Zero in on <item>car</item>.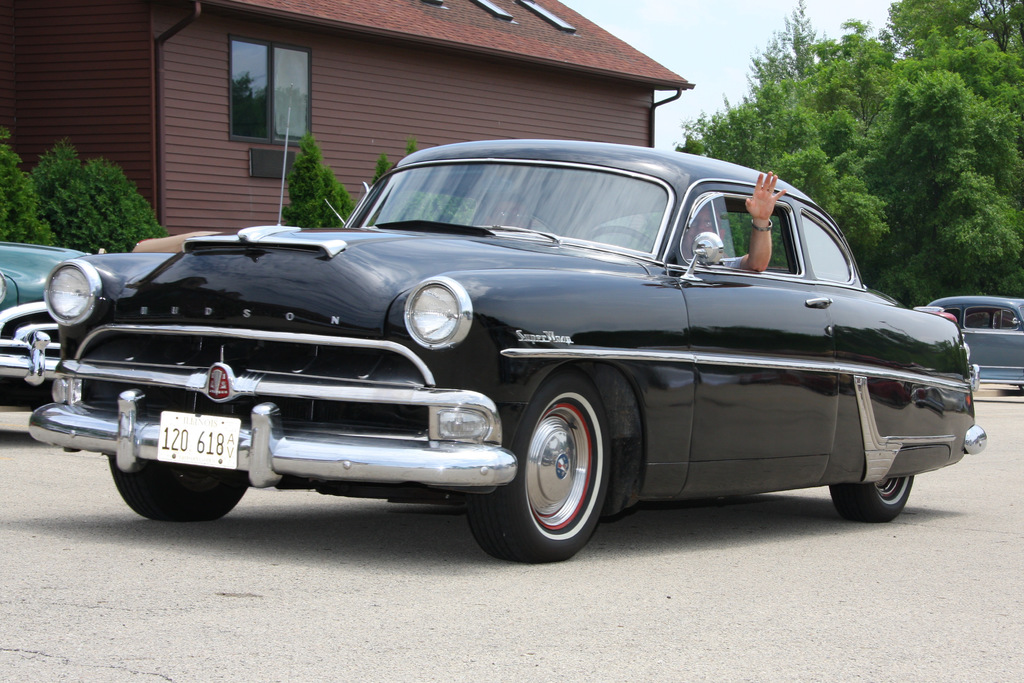
Zeroed in: detection(929, 295, 1023, 391).
